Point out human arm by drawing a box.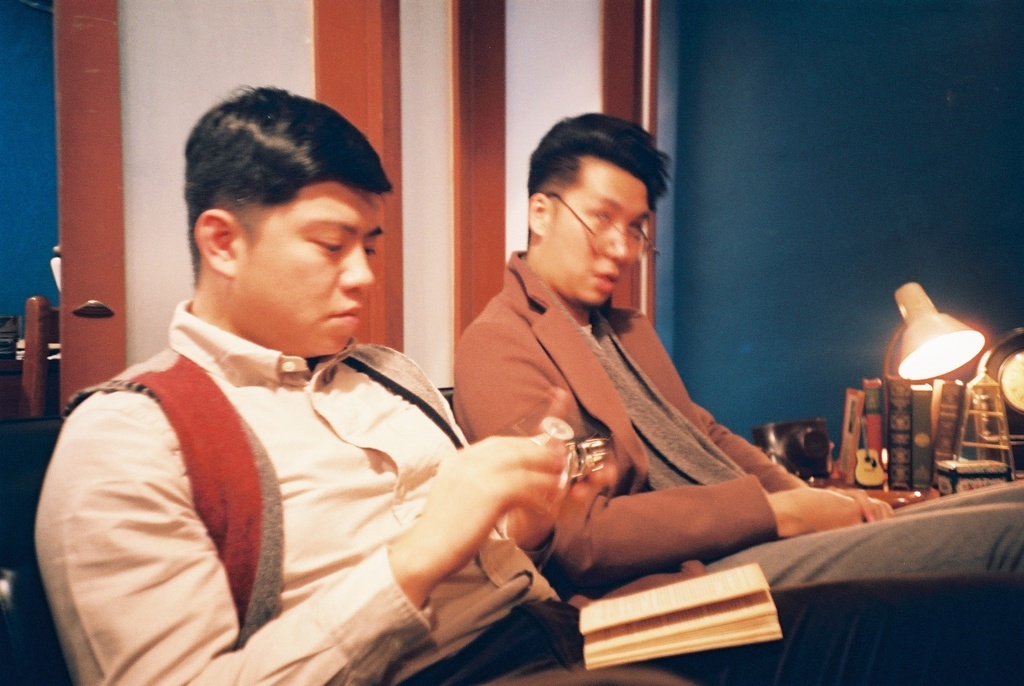
[522,472,818,590].
